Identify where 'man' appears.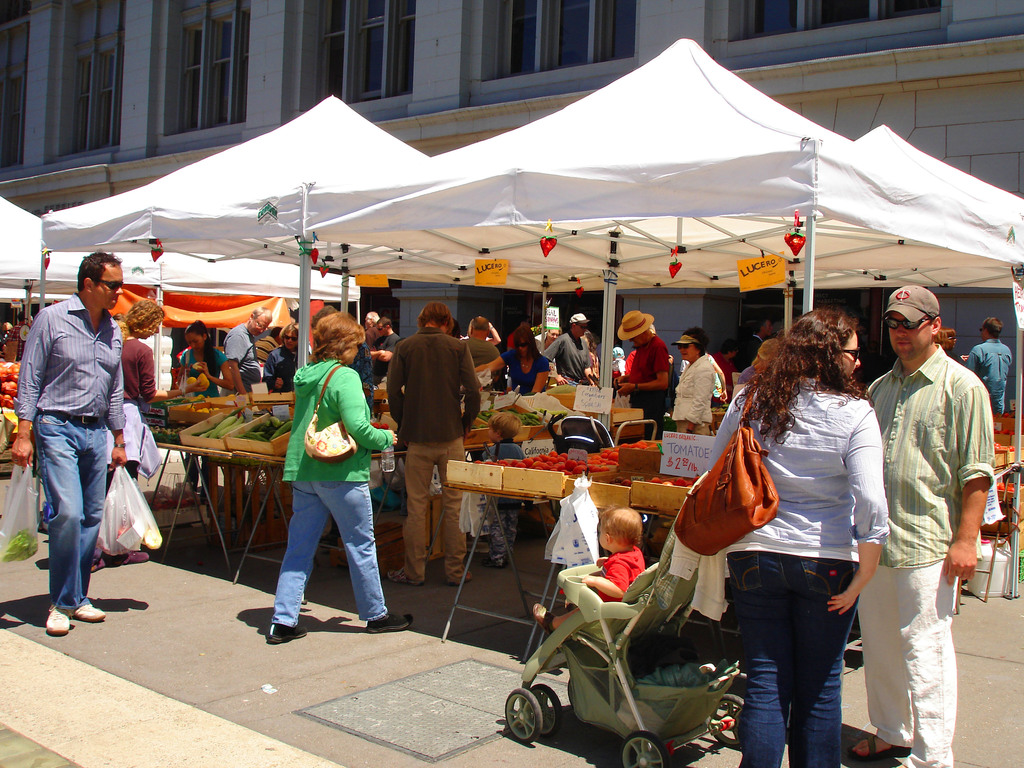
Appears at [left=456, top=314, right=506, bottom=373].
